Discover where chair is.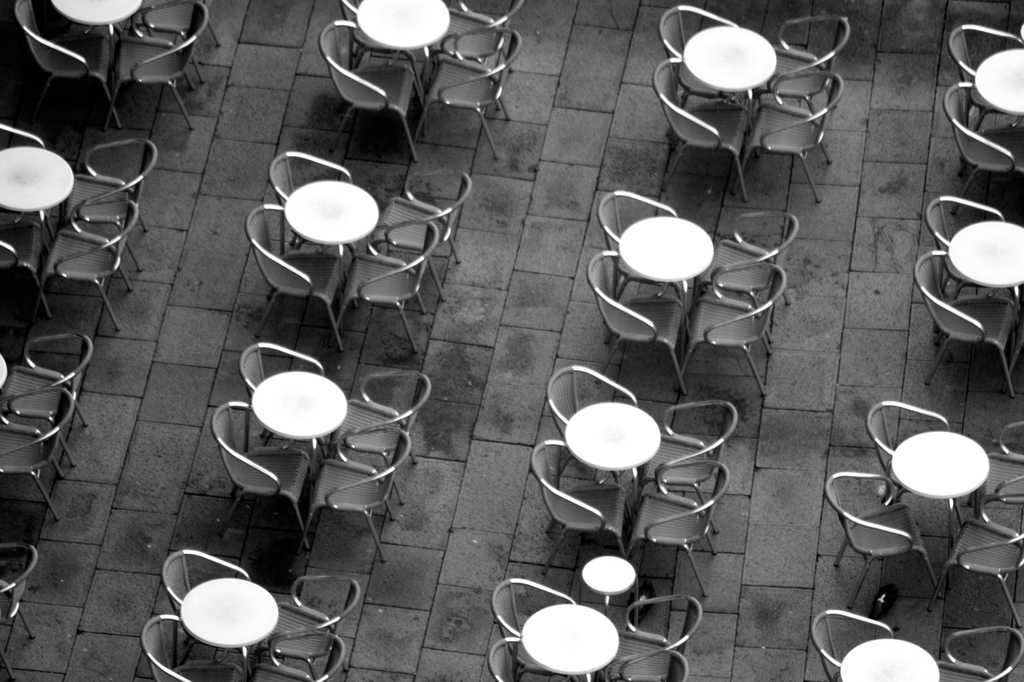
Discovered at left=527, top=441, right=630, bottom=559.
